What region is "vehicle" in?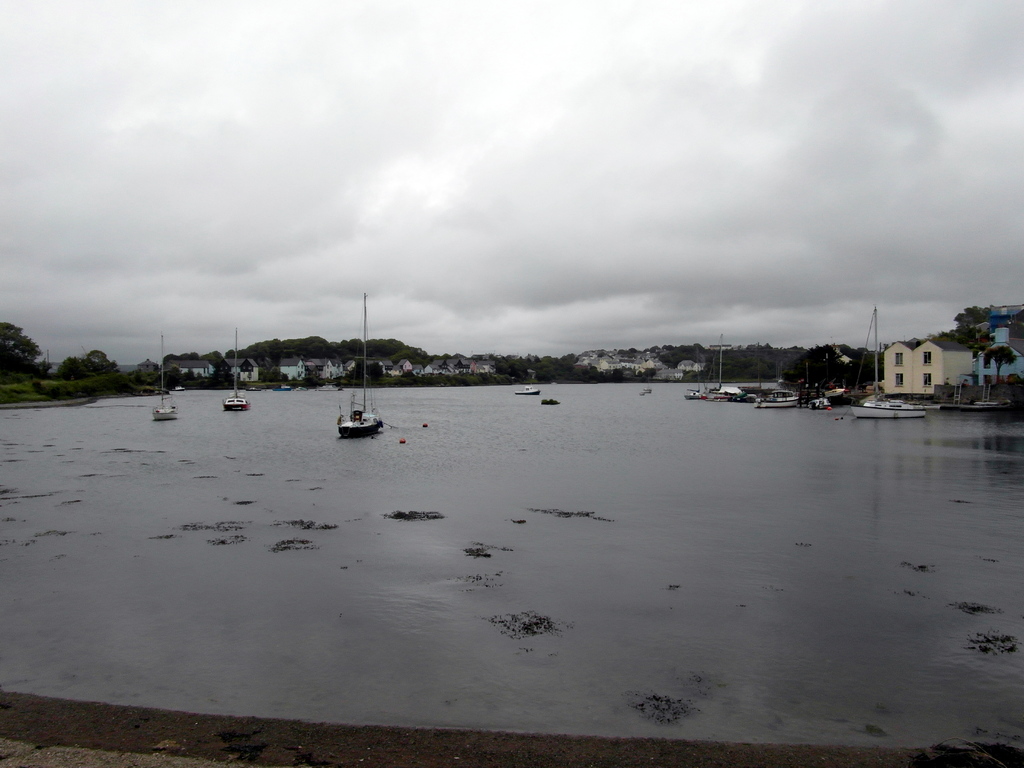
846,303,928,420.
